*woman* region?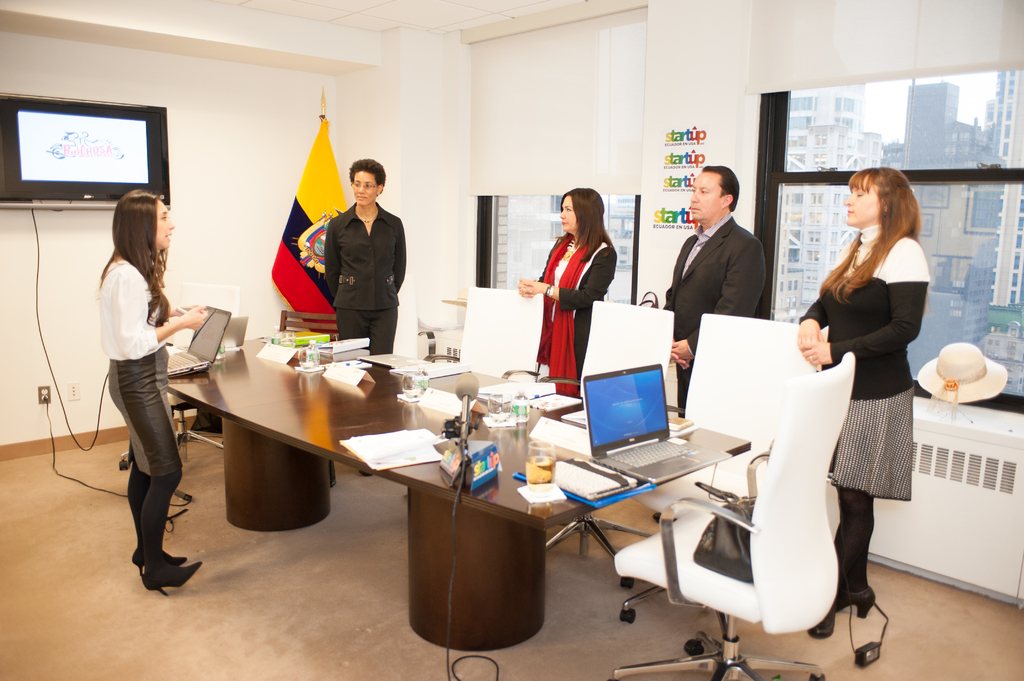
{"left": 514, "top": 186, "right": 619, "bottom": 403}
